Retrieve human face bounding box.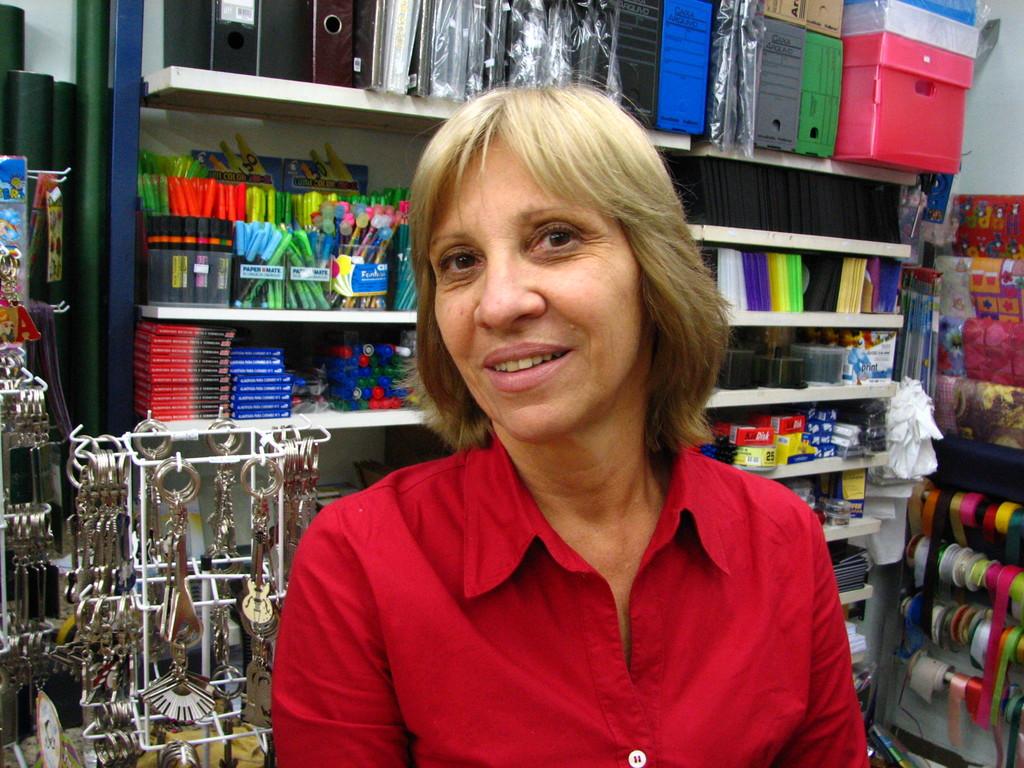
Bounding box: <region>422, 132, 640, 436</region>.
